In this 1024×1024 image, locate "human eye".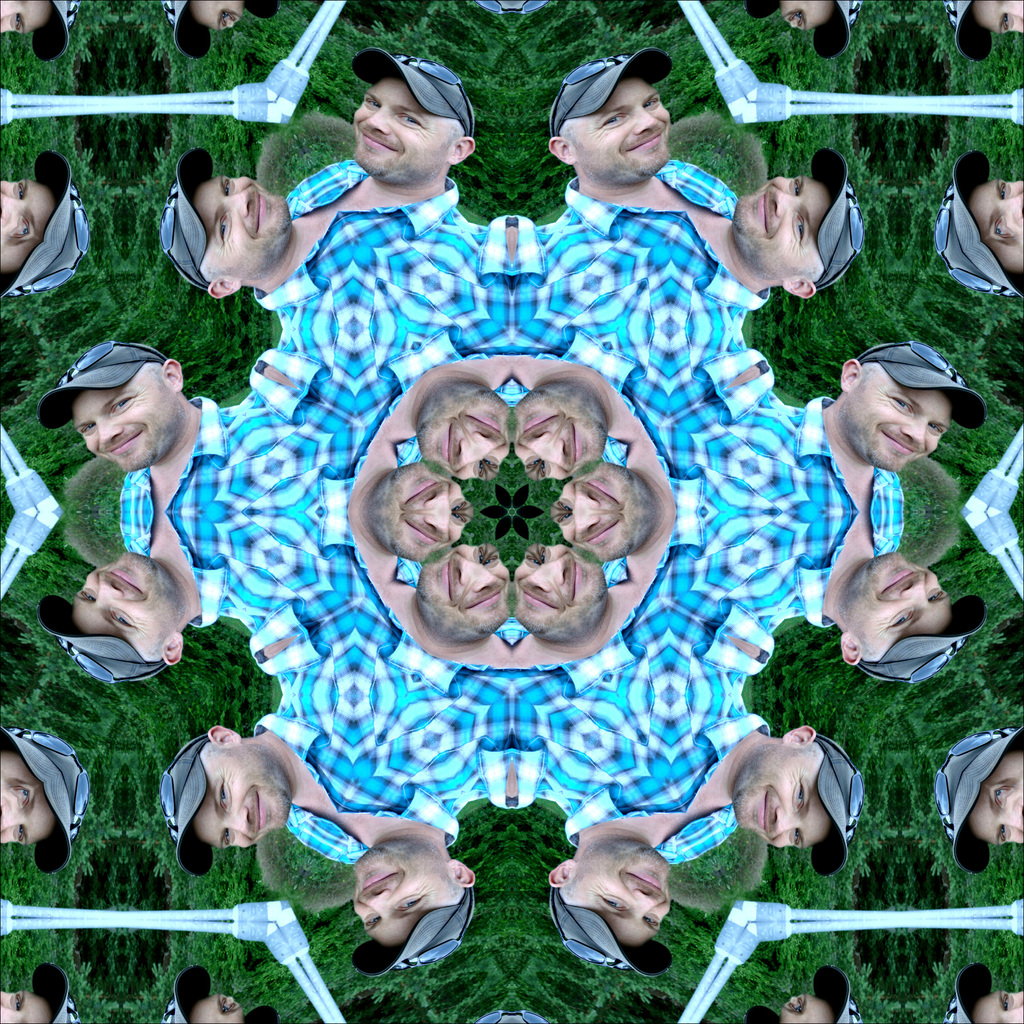
Bounding box: [x1=396, y1=896, x2=428, y2=915].
